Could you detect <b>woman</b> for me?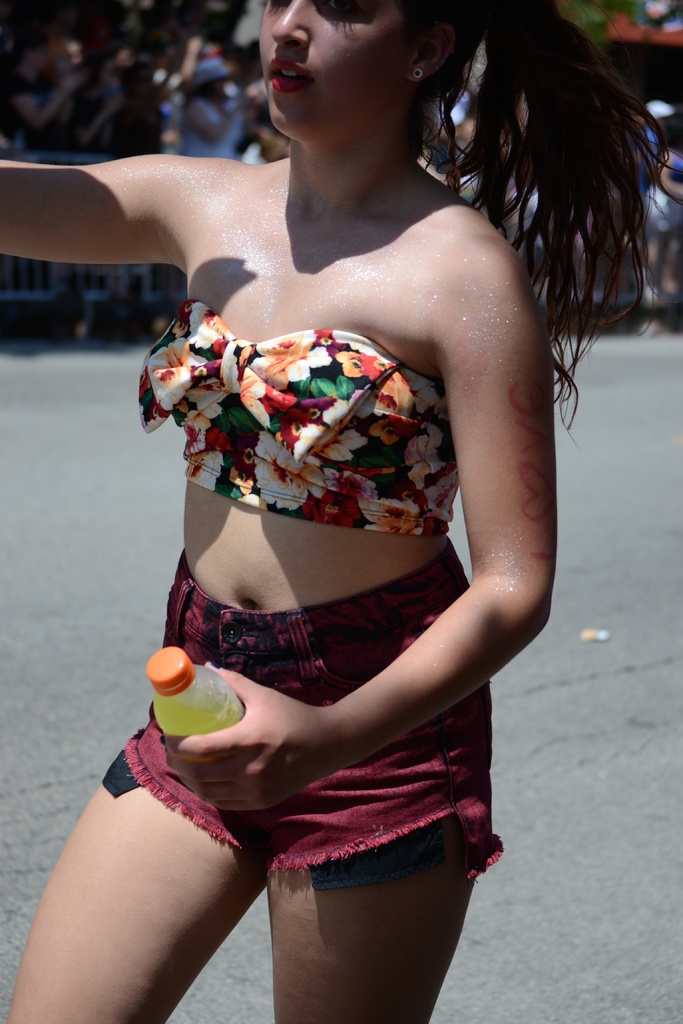
Detection result: <region>57, 0, 575, 1010</region>.
